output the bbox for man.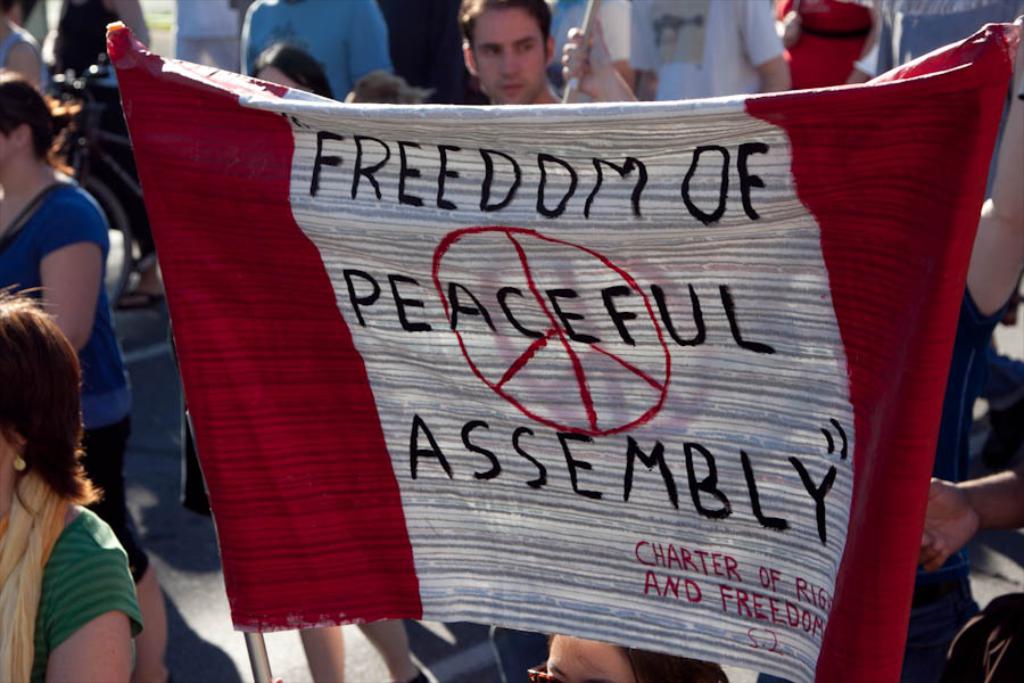
x1=414, y1=17, x2=642, y2=115.
